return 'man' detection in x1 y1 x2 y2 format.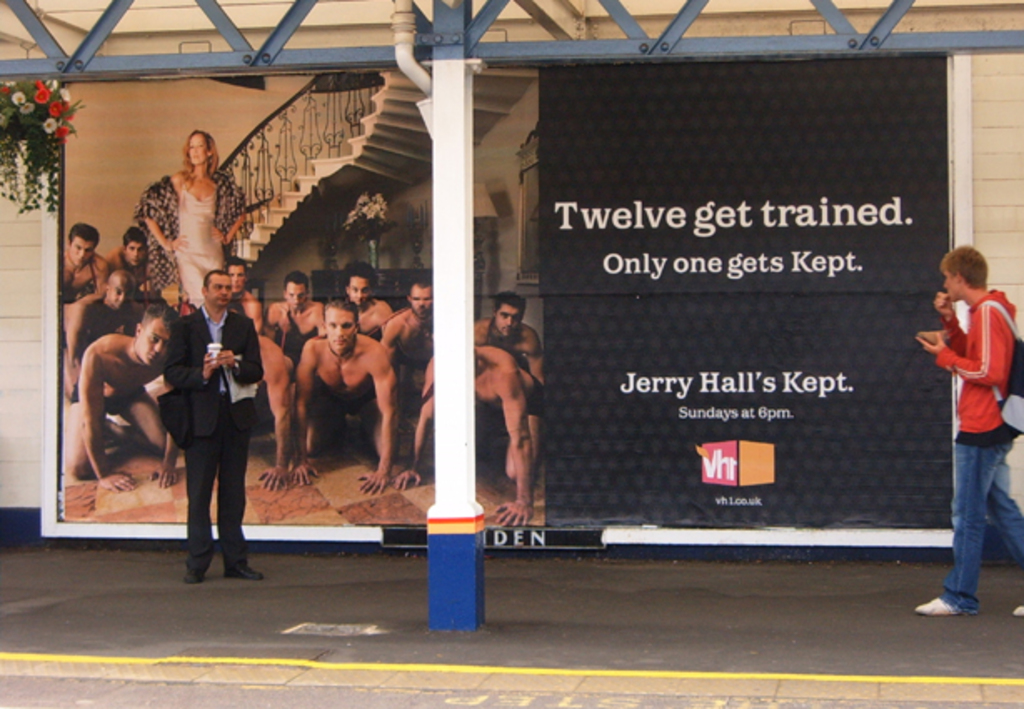
267 299 392 494.
